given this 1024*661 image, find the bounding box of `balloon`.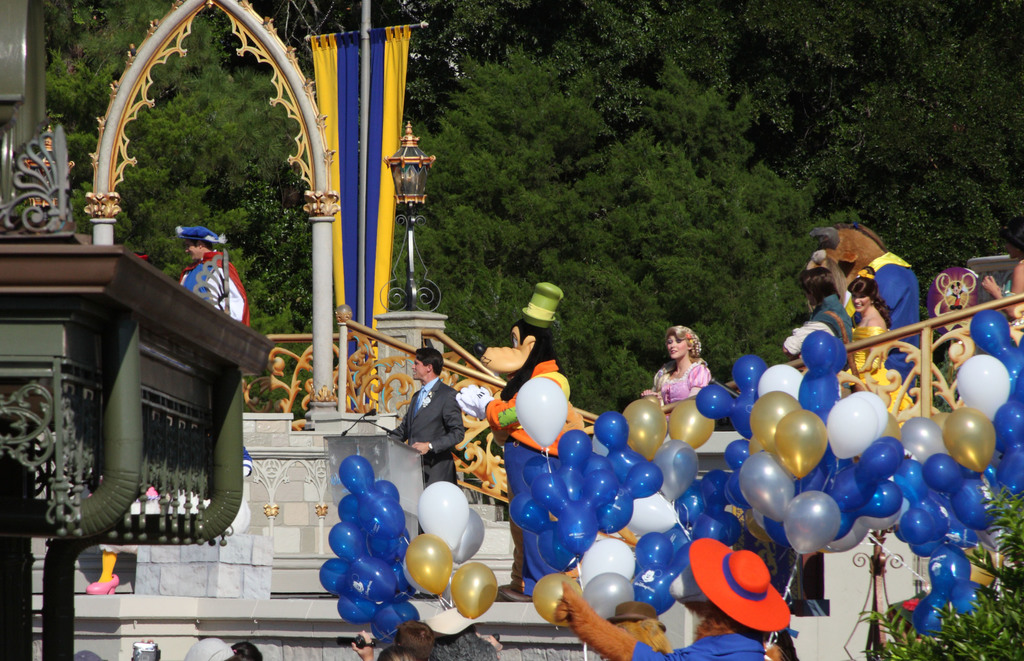
925:492:979:546.
